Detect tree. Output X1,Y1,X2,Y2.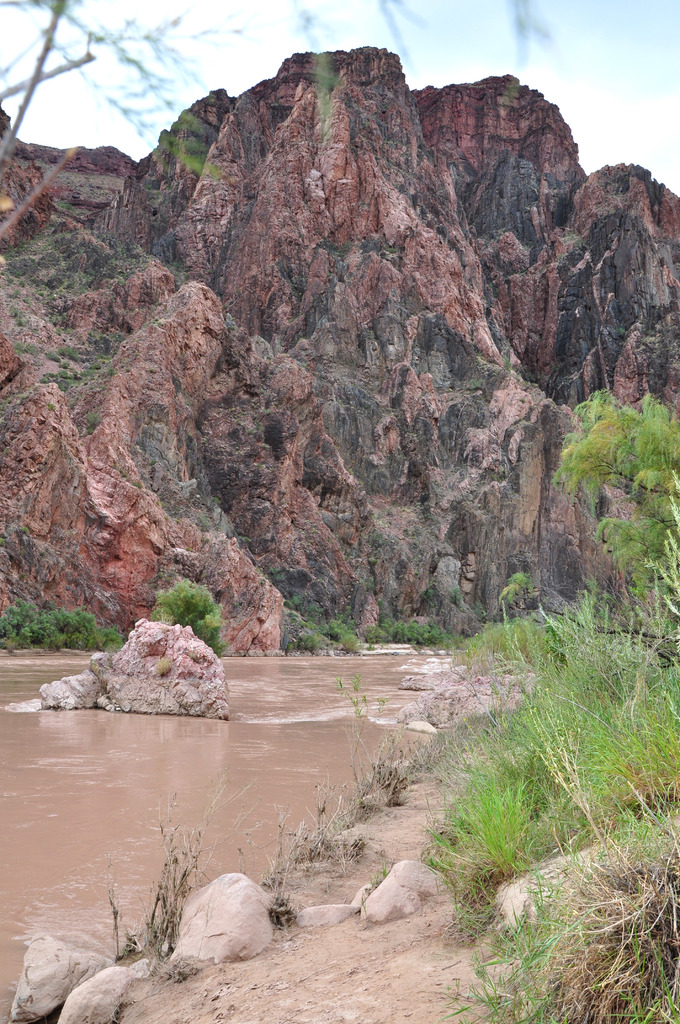
0,0,546,178.
